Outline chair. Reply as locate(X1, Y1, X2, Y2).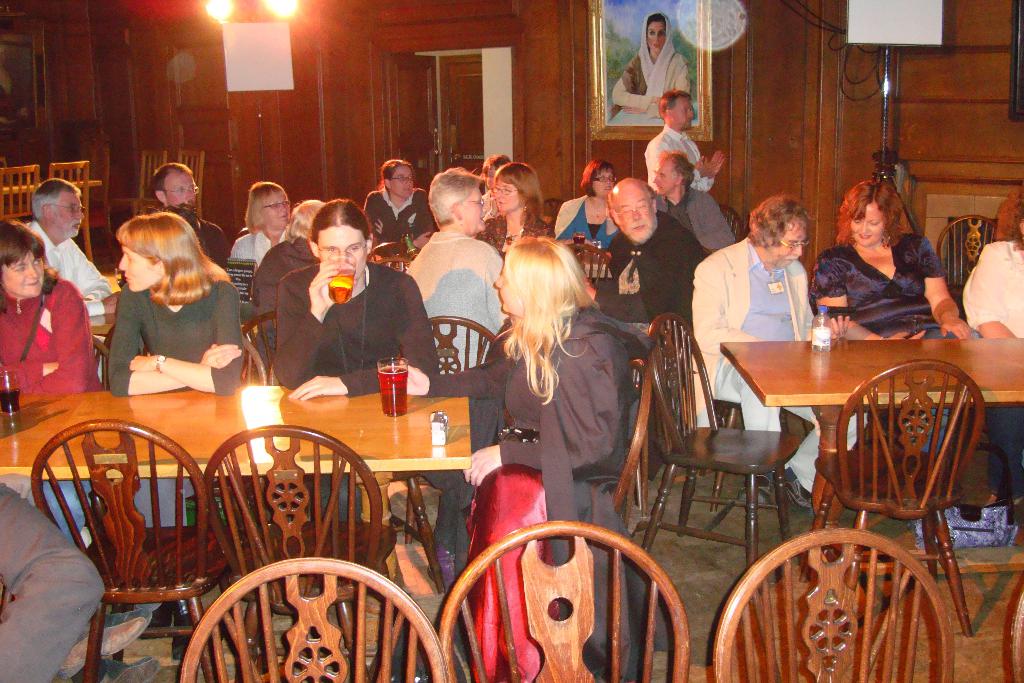
locate(372, 254, 413, 270).
